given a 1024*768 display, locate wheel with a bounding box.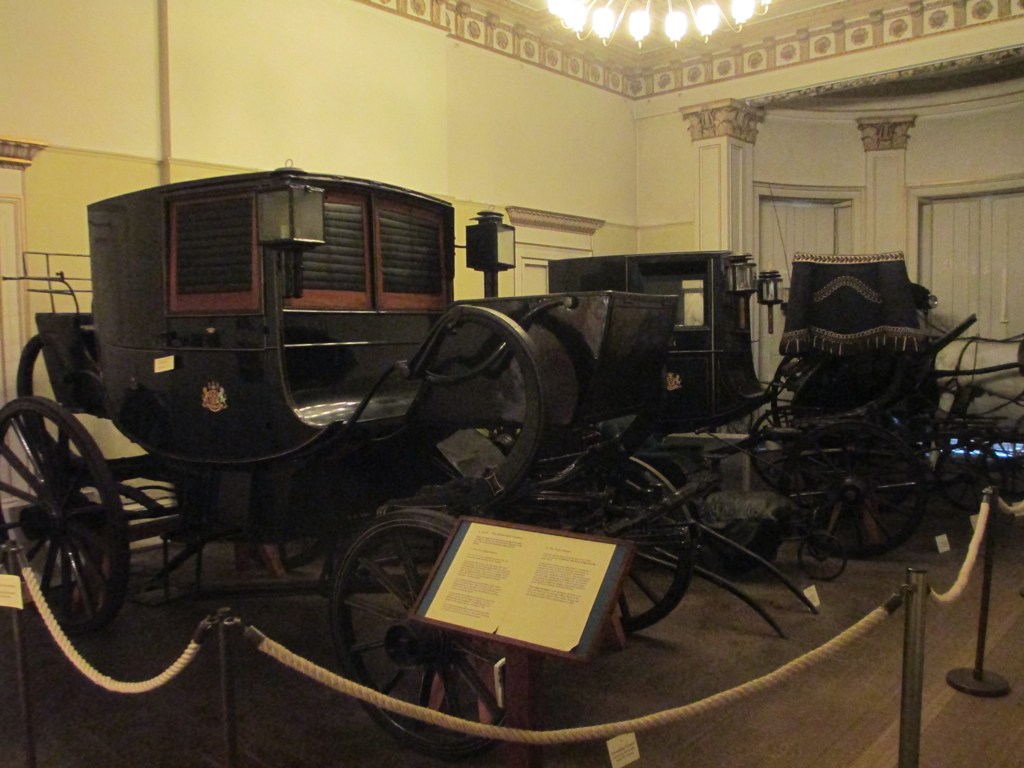
Located: locate(561, 456, 703, 630).
